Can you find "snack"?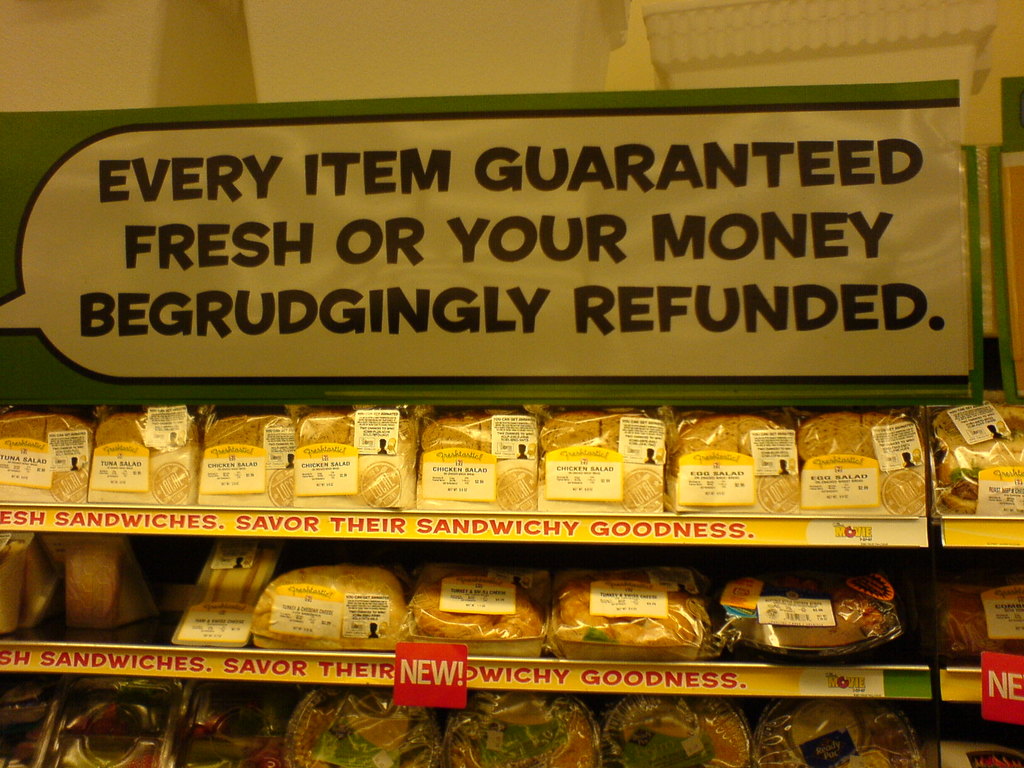
Yes, bounding box: left=723, top=572, right=895, bottom=647.
